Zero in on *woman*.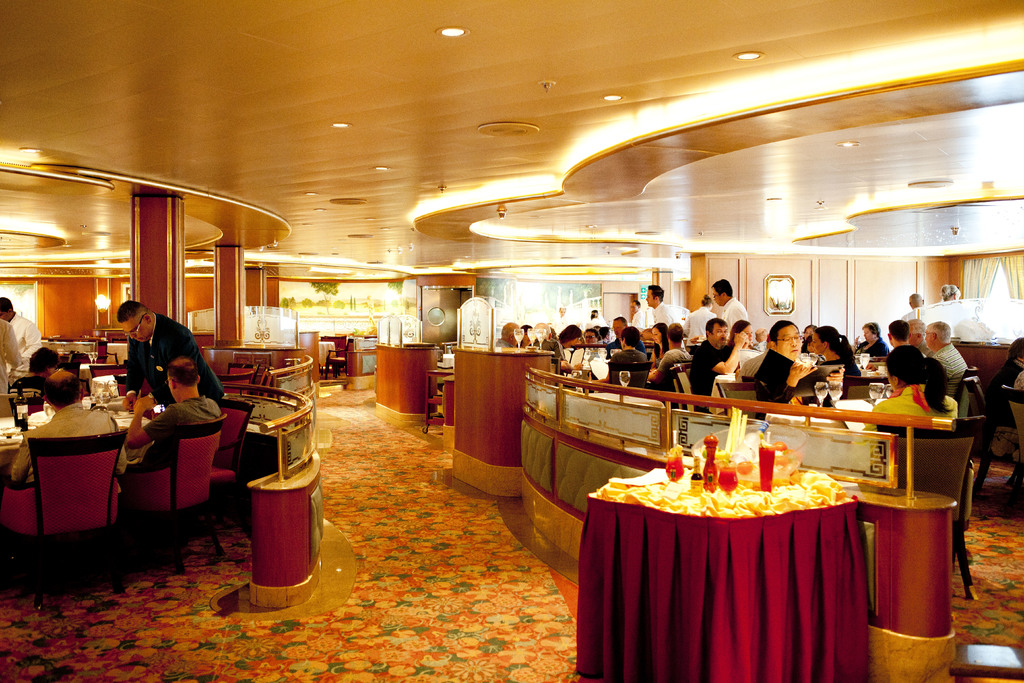
Zeroed in: [x1=813, y1=322, x2=868, y2=377].
